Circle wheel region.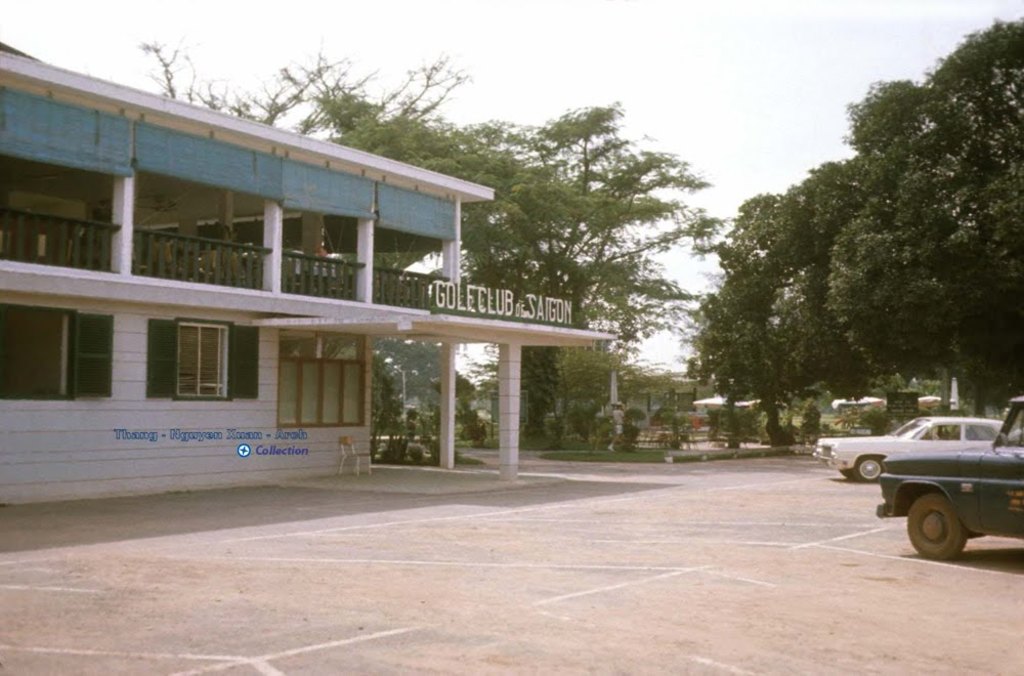
Region: rect(909, 496, 984, 564).
